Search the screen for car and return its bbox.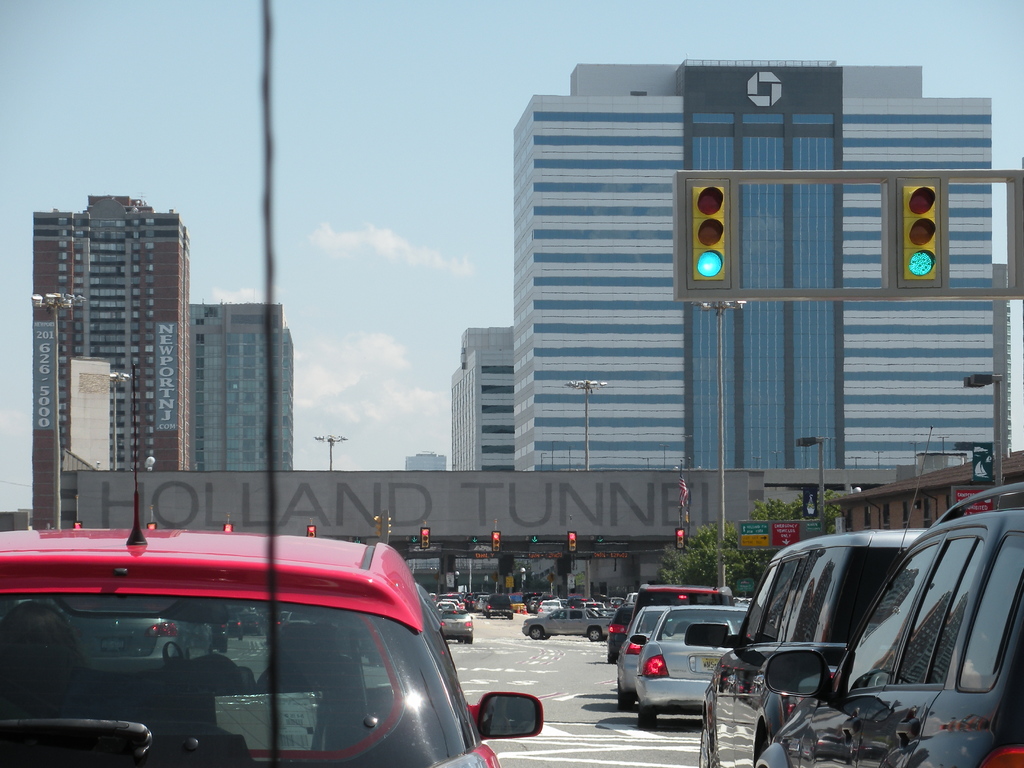
Found: x1=237, y1=610, x2=259, y2=632.
